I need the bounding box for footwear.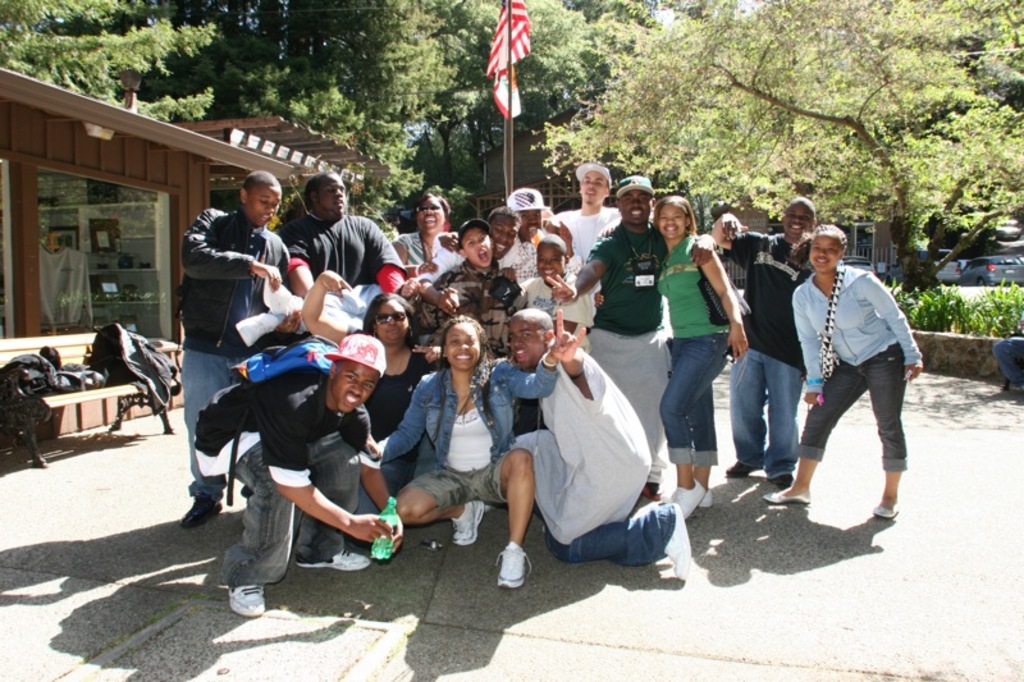
Here it is: pyautogui.locateOnScreen(873, 508, 904, 518).
